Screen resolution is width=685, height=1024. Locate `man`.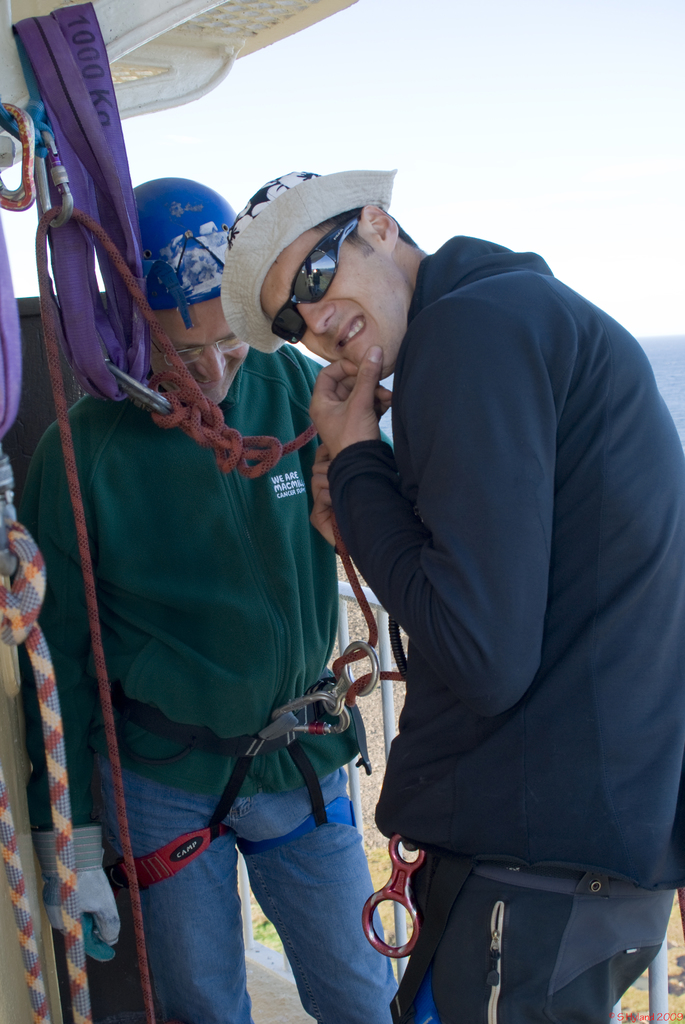
[6, 175, 396, 1023].
